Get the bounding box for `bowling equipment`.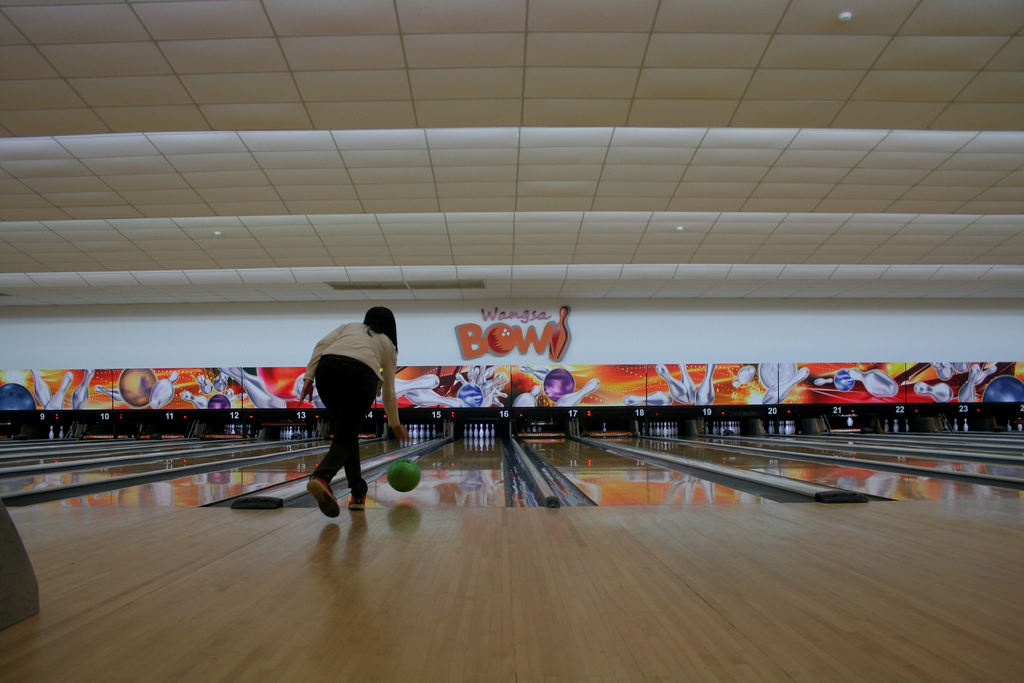
x1=95, y1=384, x2=126, y2=406.
